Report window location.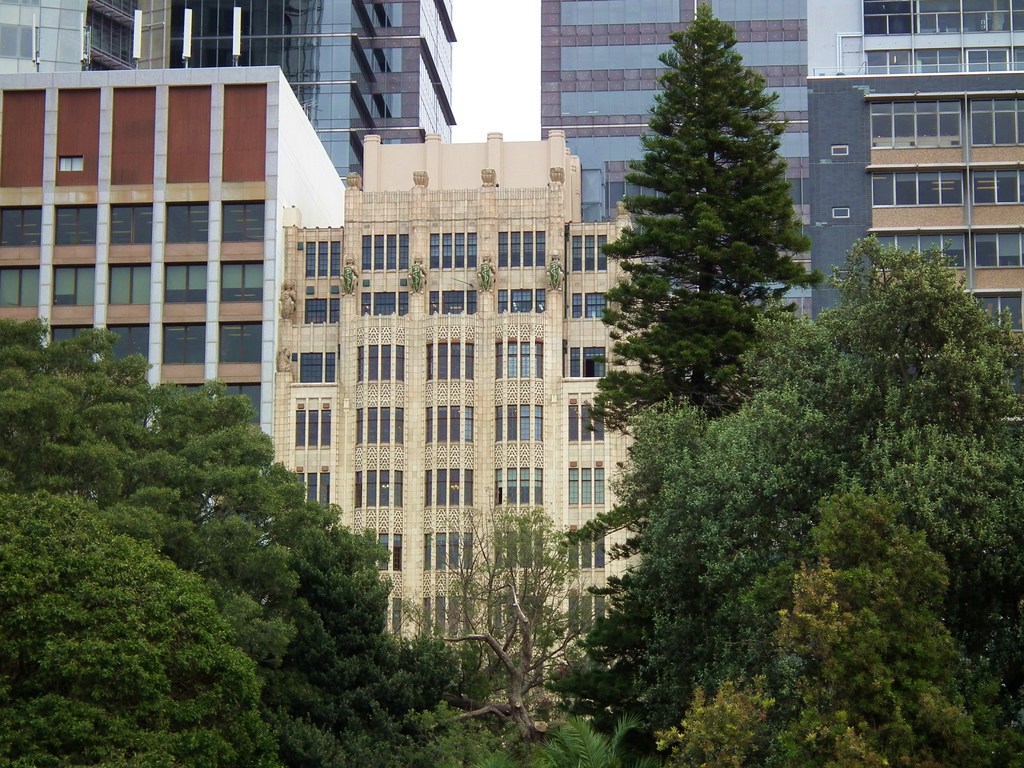
Report: l=367, t=229, r=411, b=271.
